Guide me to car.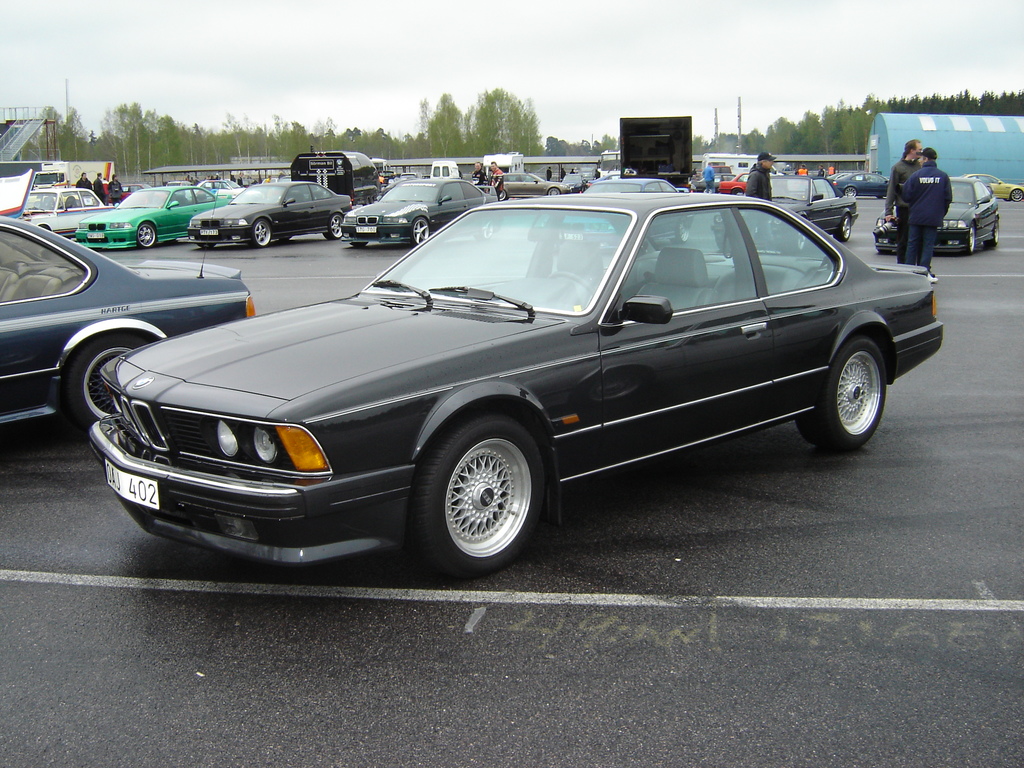
Guidance: <box>84,183,936,578</box>.
